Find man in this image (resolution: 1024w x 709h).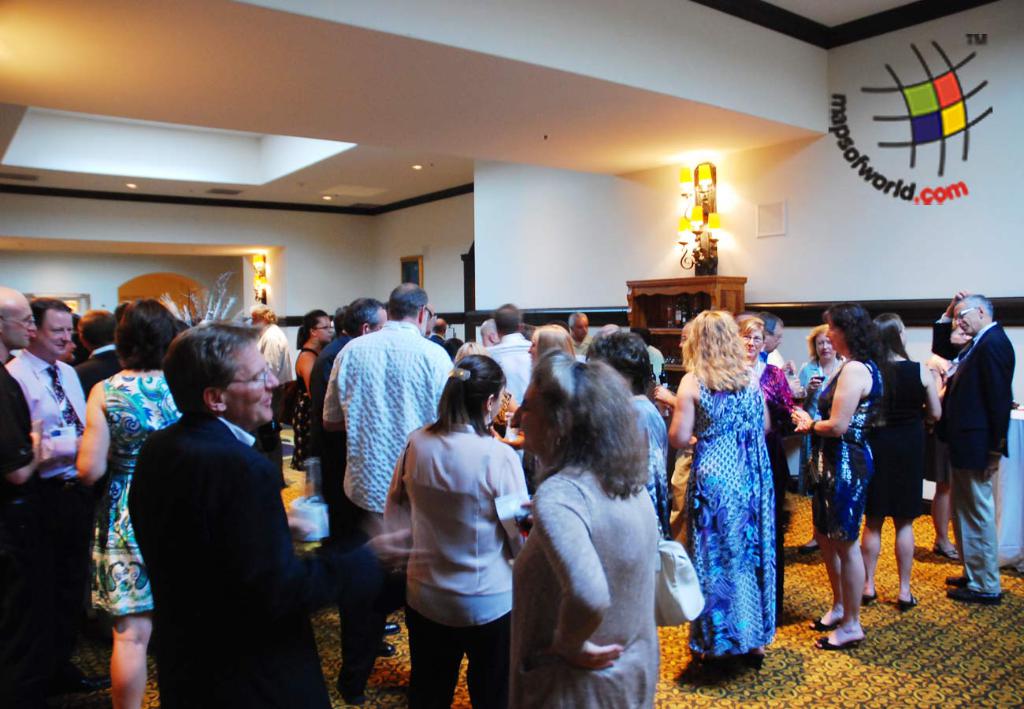
926, 283, 1015, 610.
